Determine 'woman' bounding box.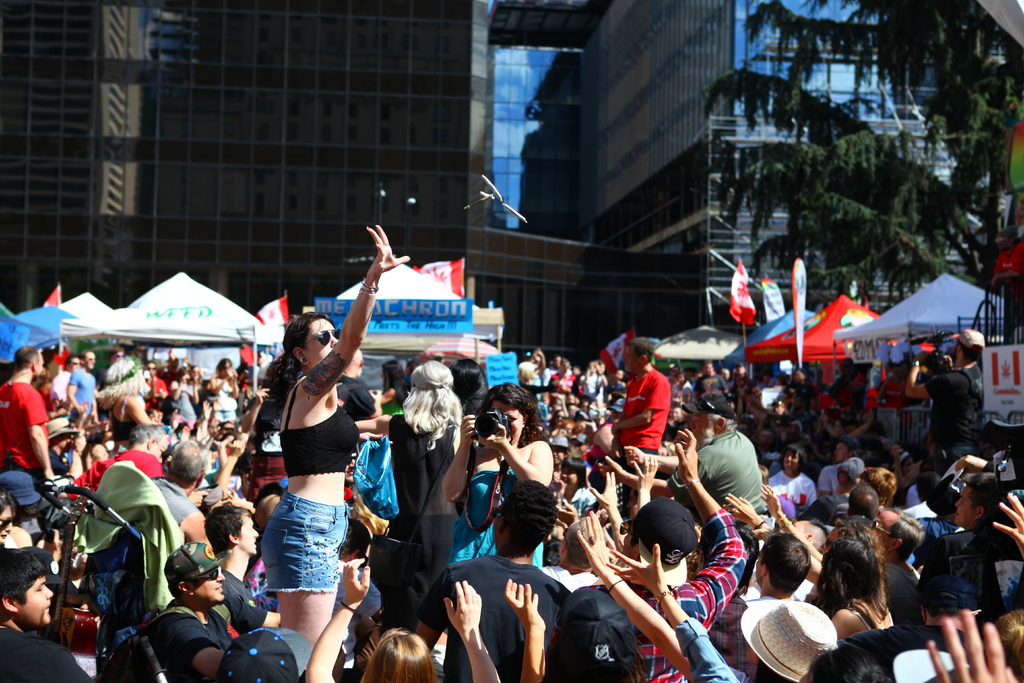
Determined: (353,361,467,578).
